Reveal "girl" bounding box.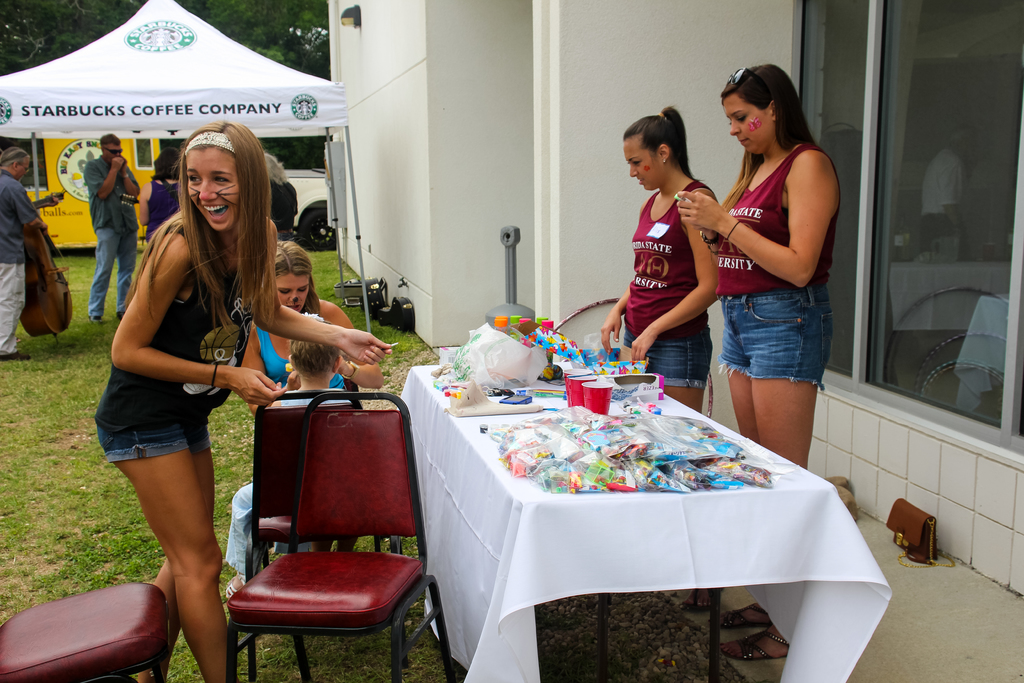
Revealed: box=[237, 241, 385, 556].
